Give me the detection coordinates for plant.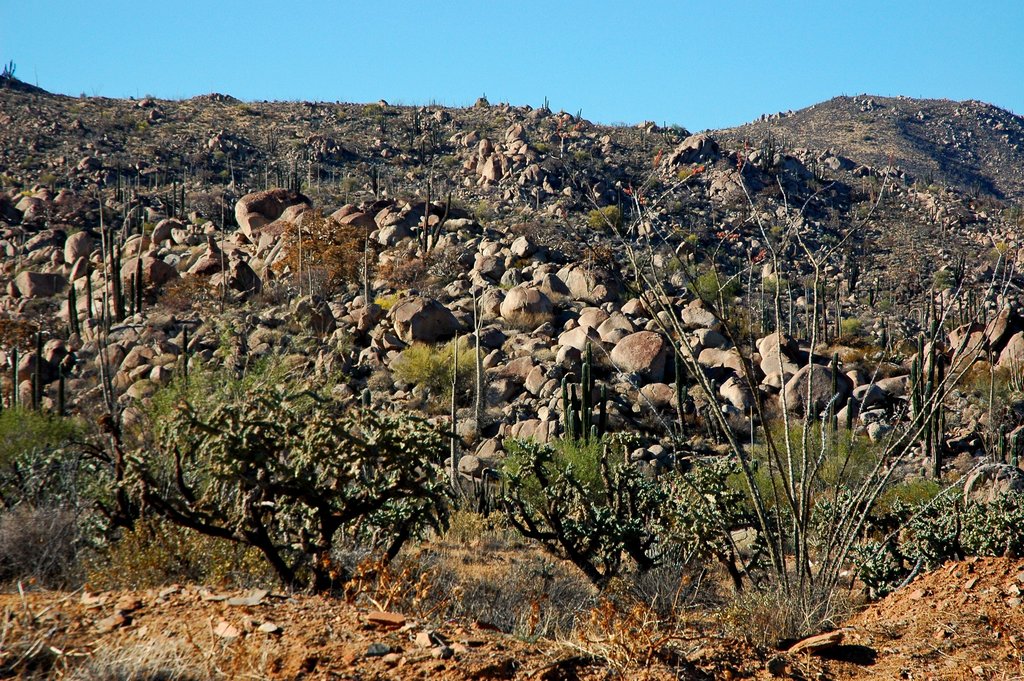
select_region(412, 99, 413, 125).
